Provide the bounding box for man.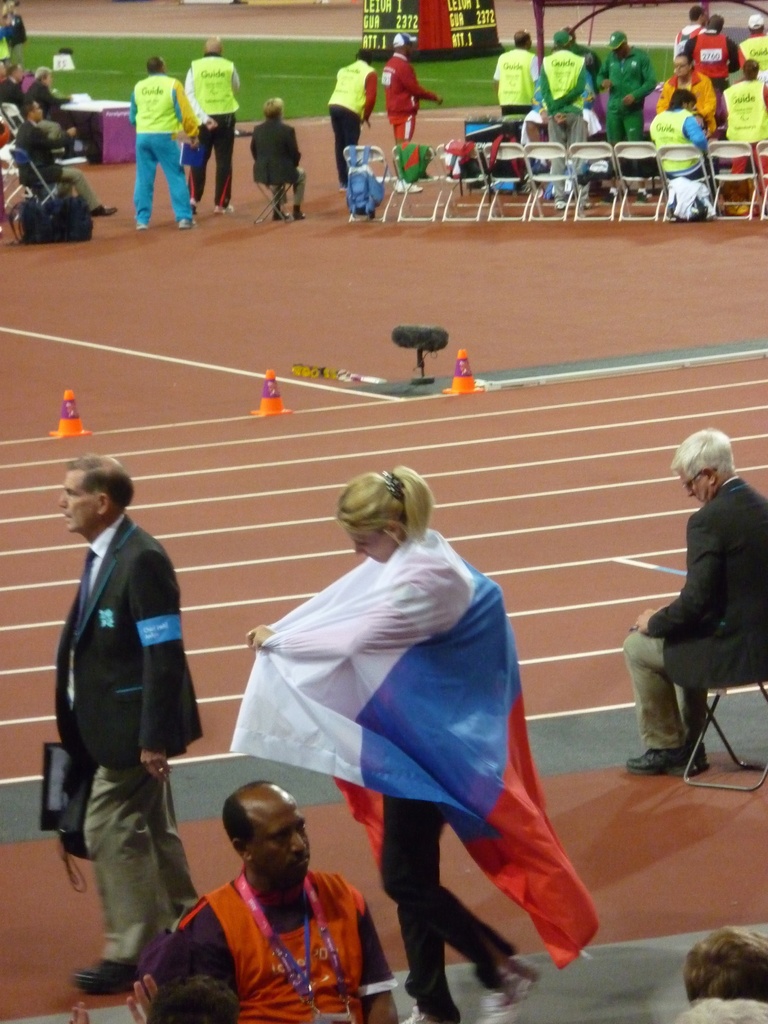
(left=0, top=61, right=7, bottom=80).
